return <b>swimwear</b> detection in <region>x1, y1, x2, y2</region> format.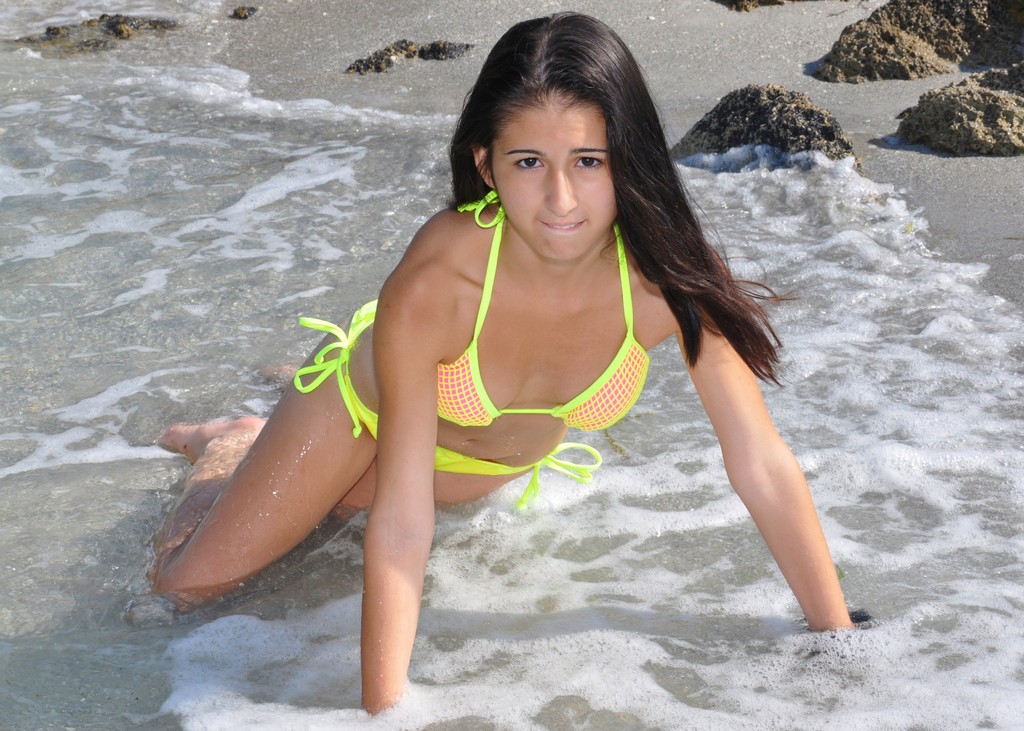
<region>437, 187, 648, 427</region>.
